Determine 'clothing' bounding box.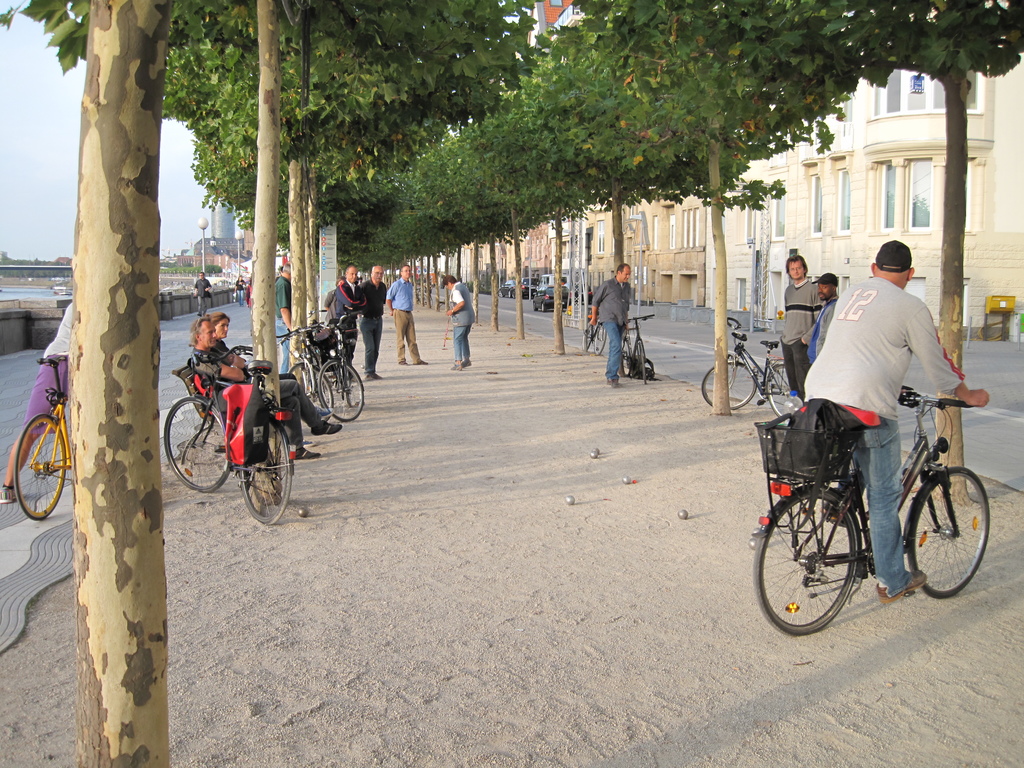
Determined: (left=595, top=276, right=631, bottom=378).
